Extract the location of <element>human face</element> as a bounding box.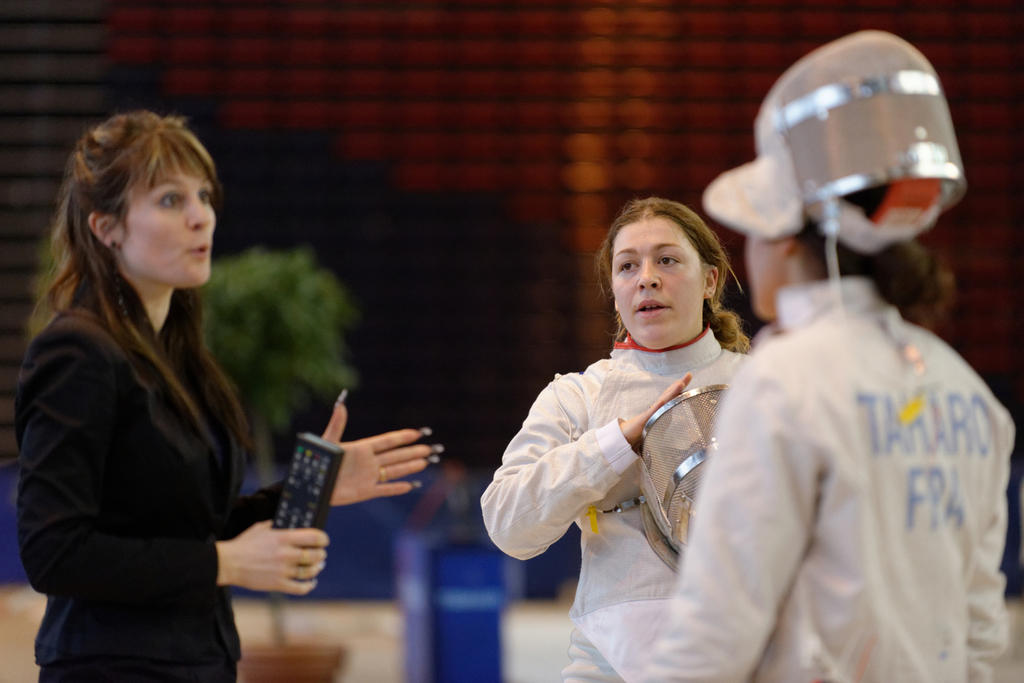
[610,222,704,352].
